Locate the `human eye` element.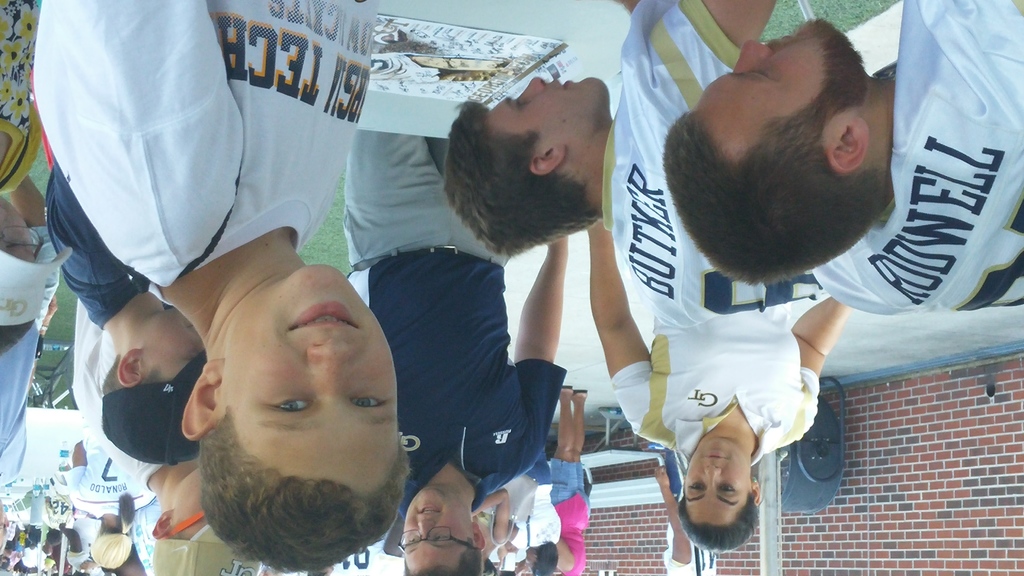
Element bbox: bbox(716, 481, 735, 496).
